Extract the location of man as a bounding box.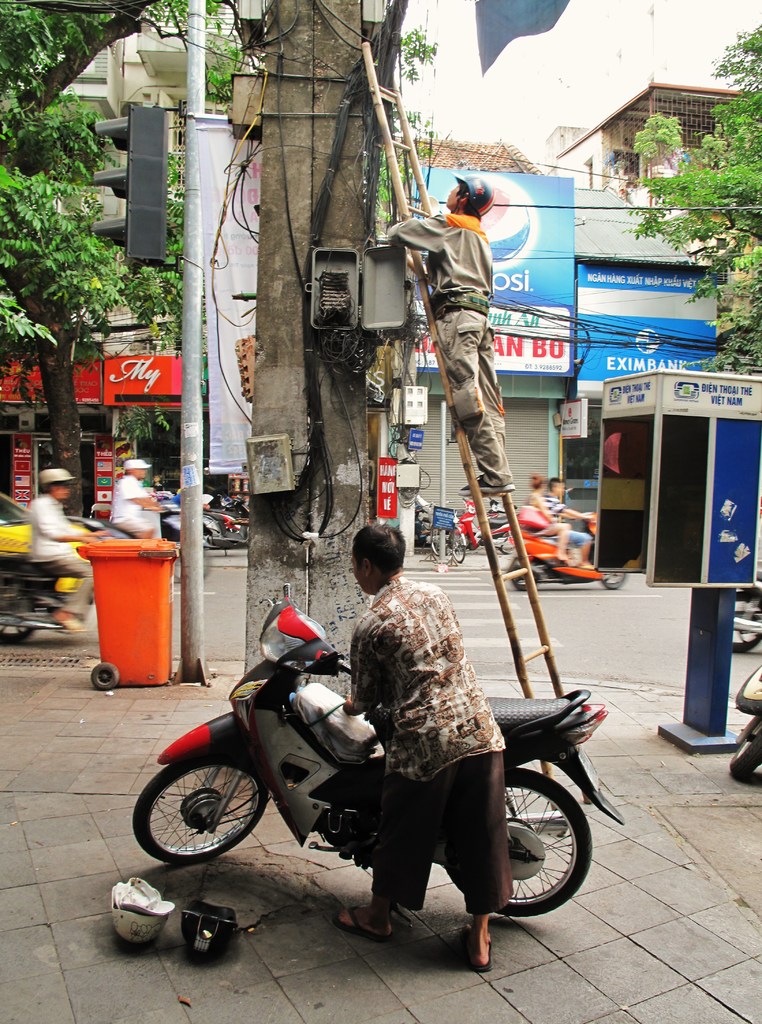
379, 168, 520, 495.
